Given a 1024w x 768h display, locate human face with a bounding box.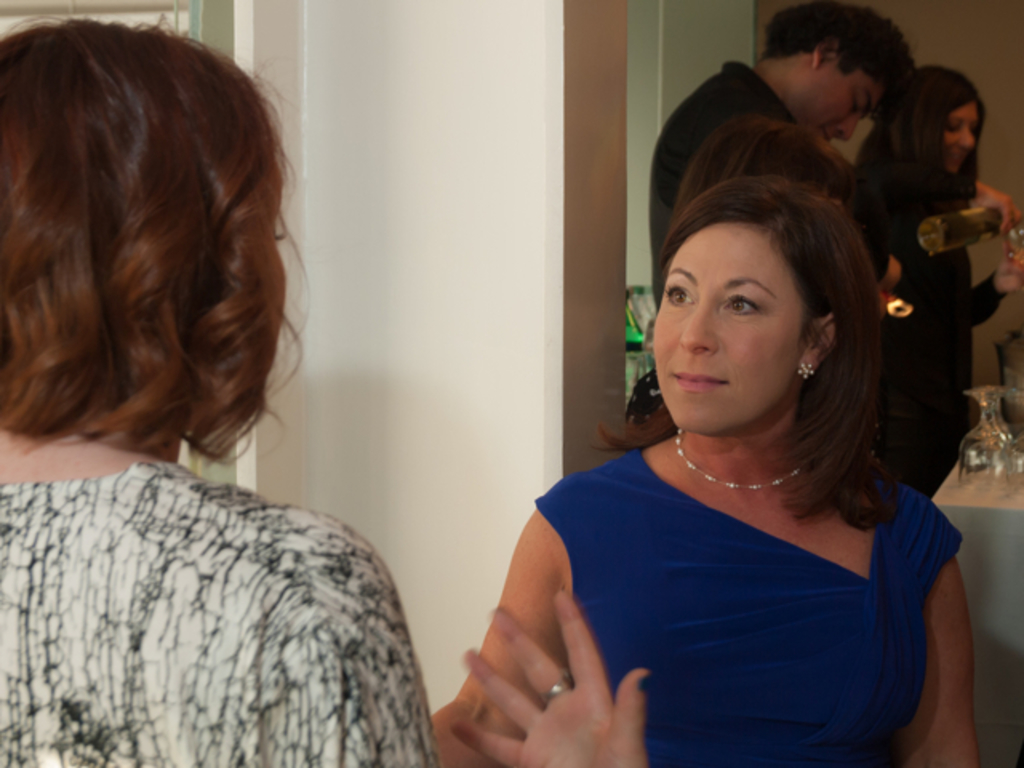
Located: 261,186,285,373.
